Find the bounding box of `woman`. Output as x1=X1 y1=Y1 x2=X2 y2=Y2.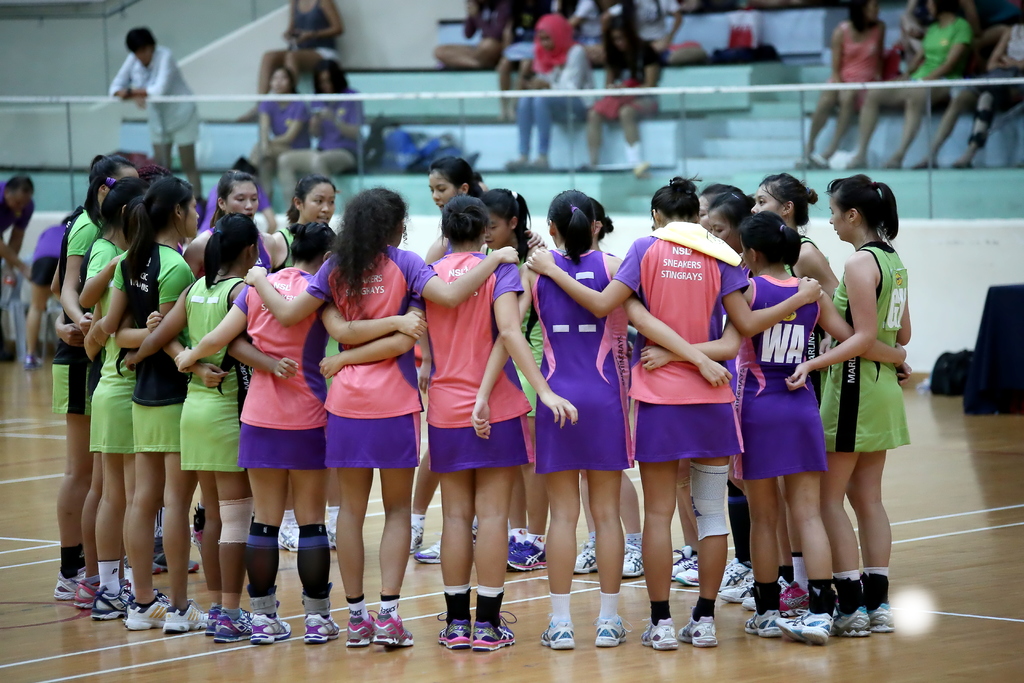
x1=580 y1=15 x2=656 y2=172.
